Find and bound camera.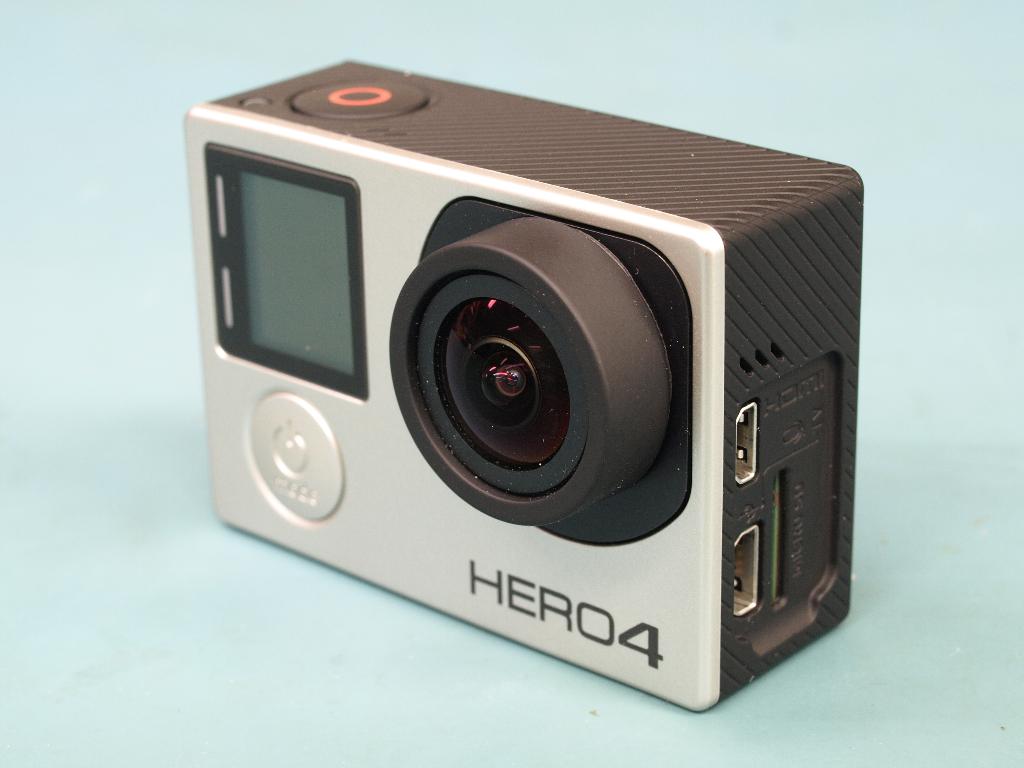
Bound: crop(172, 58, 869, 722).
